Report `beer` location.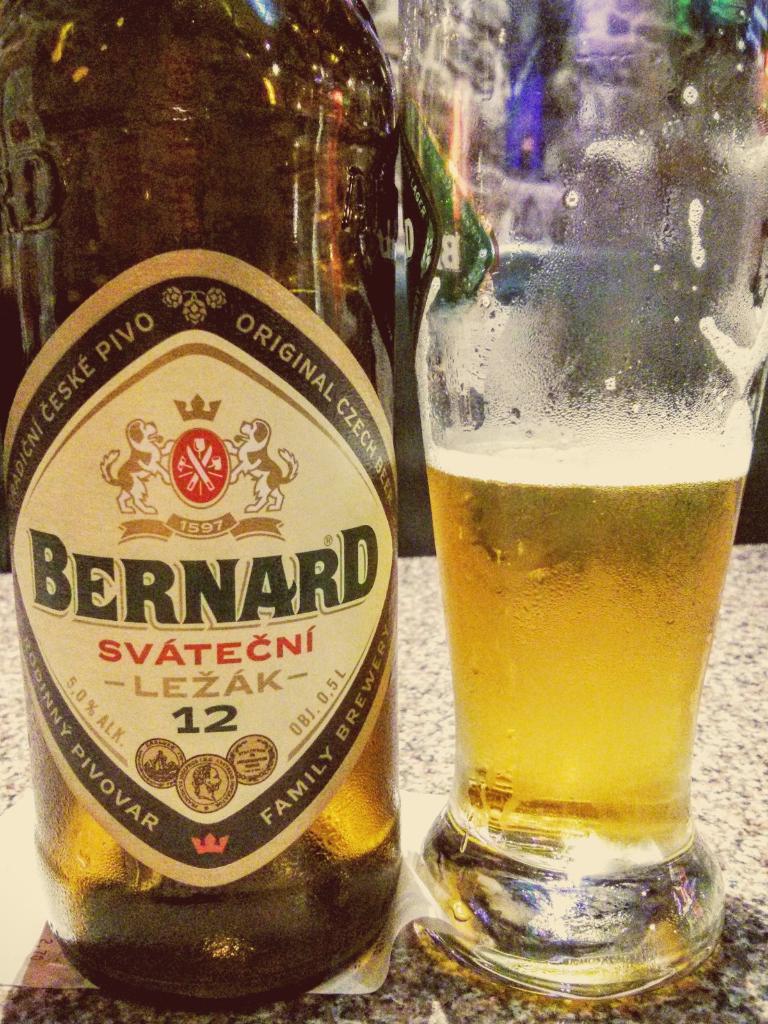
Report: [429, 421, 744, 867].
